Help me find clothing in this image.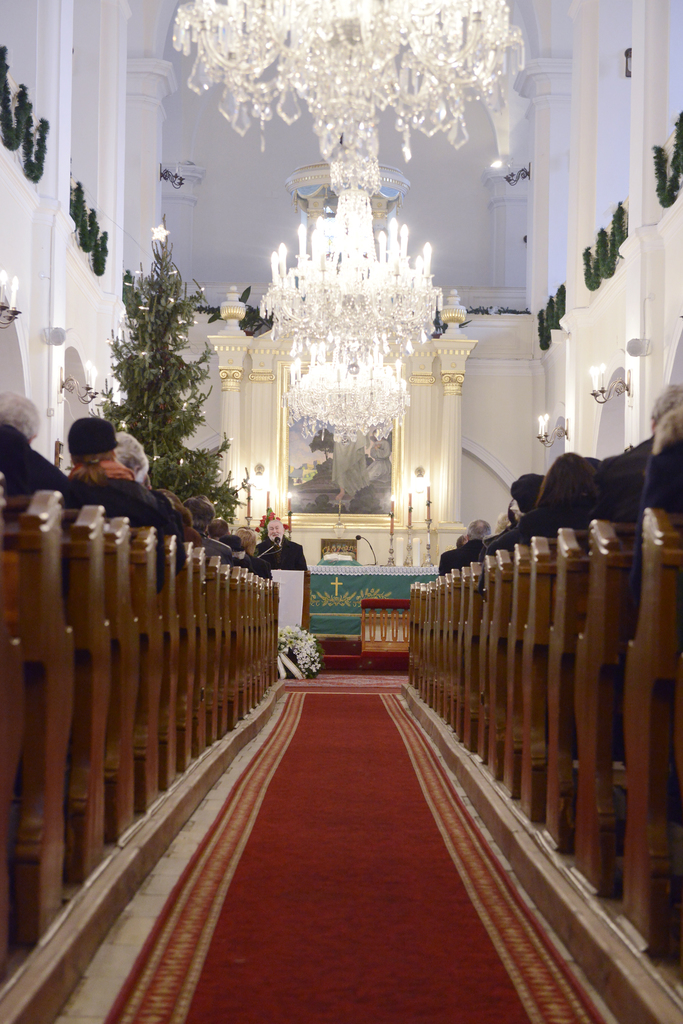
Found it: 0/405/56/500.
